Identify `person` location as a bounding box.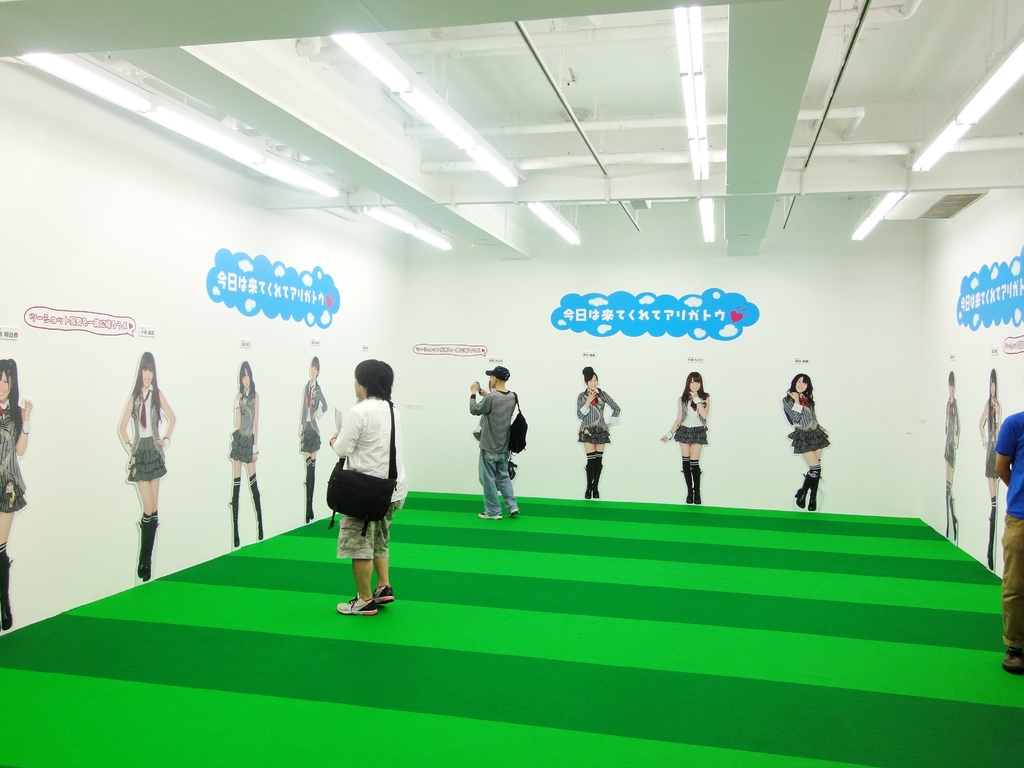
[left=576, top=365, right=621, bottom=499].
